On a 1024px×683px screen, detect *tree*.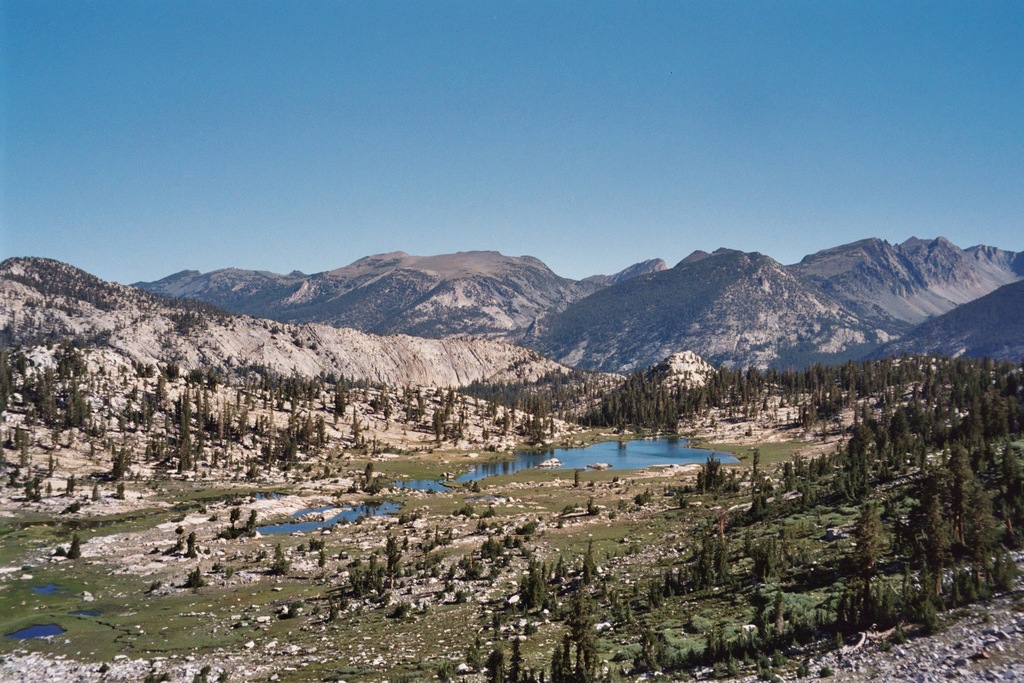
481/647/505/682.
